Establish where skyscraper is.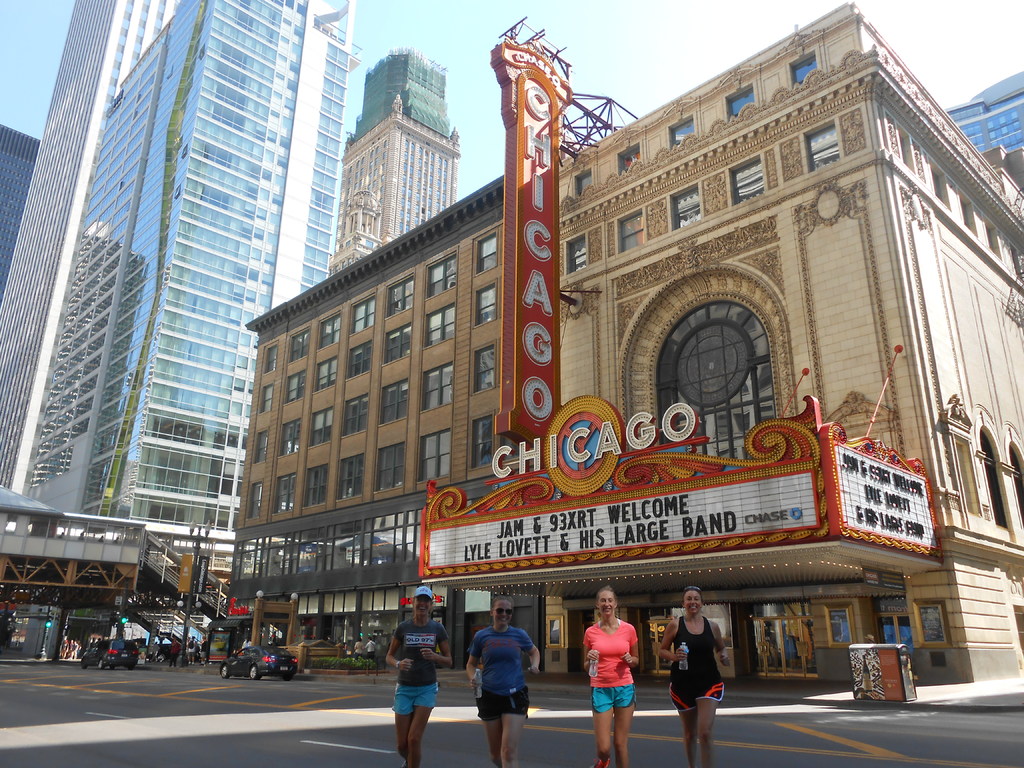
Established at <box>932,67,1023,202</box>.
